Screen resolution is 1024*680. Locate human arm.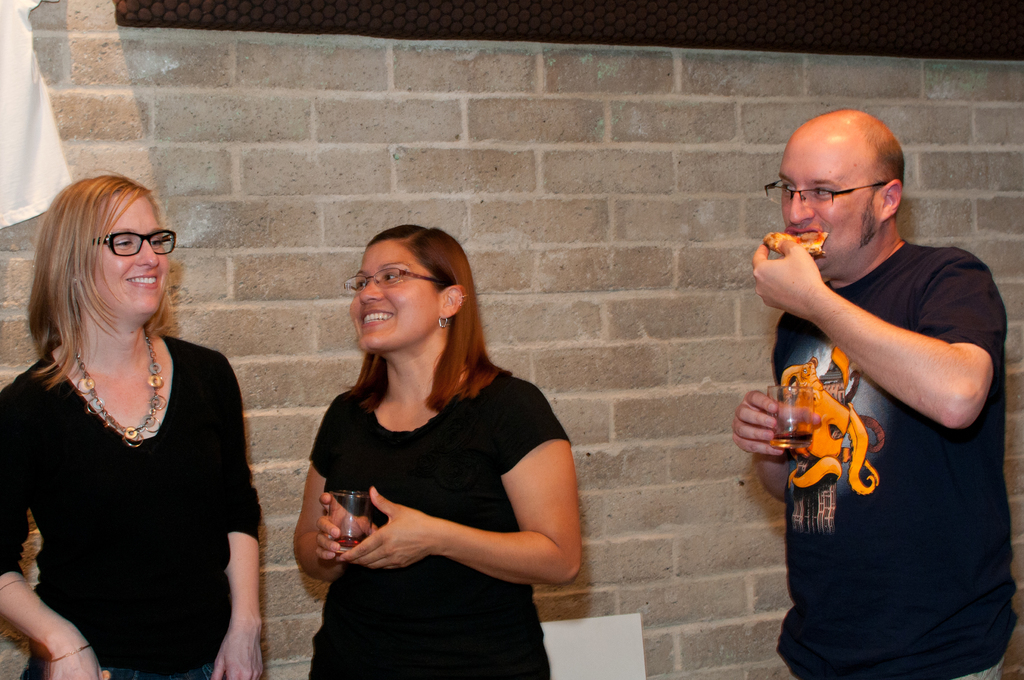
292/413/378/583.
